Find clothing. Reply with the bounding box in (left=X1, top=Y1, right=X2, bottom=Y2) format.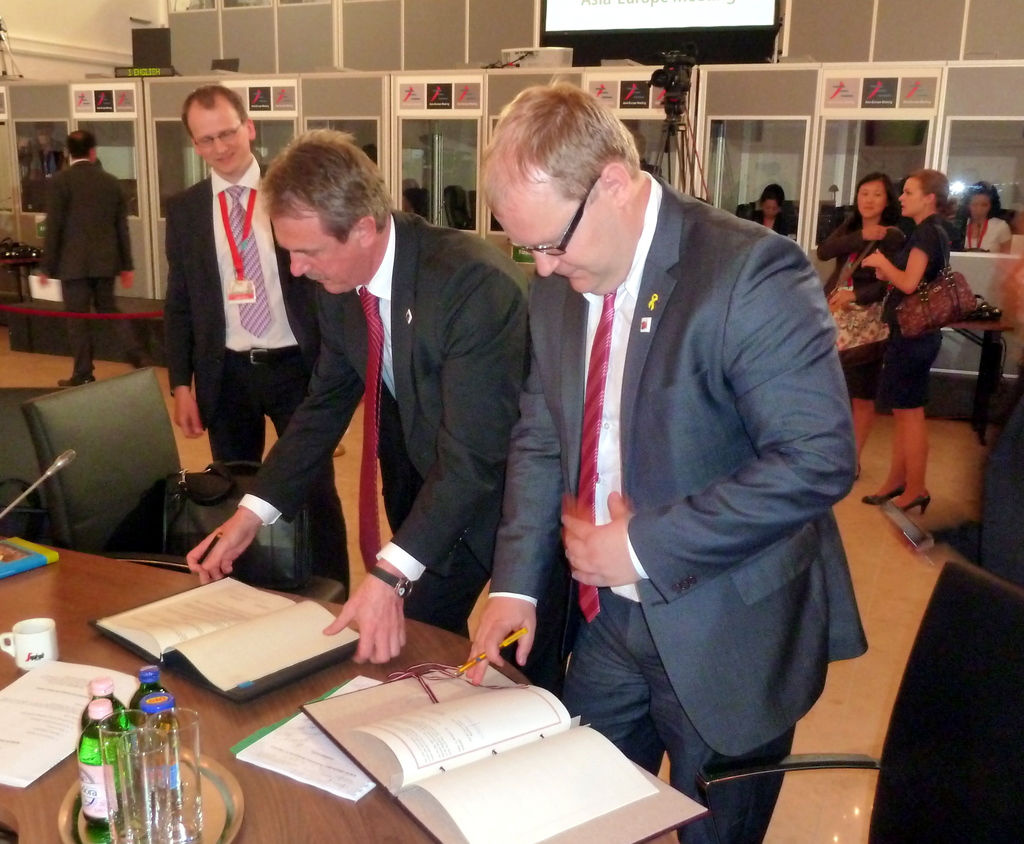
(left=879, top=211, right=936, bottom=412).
